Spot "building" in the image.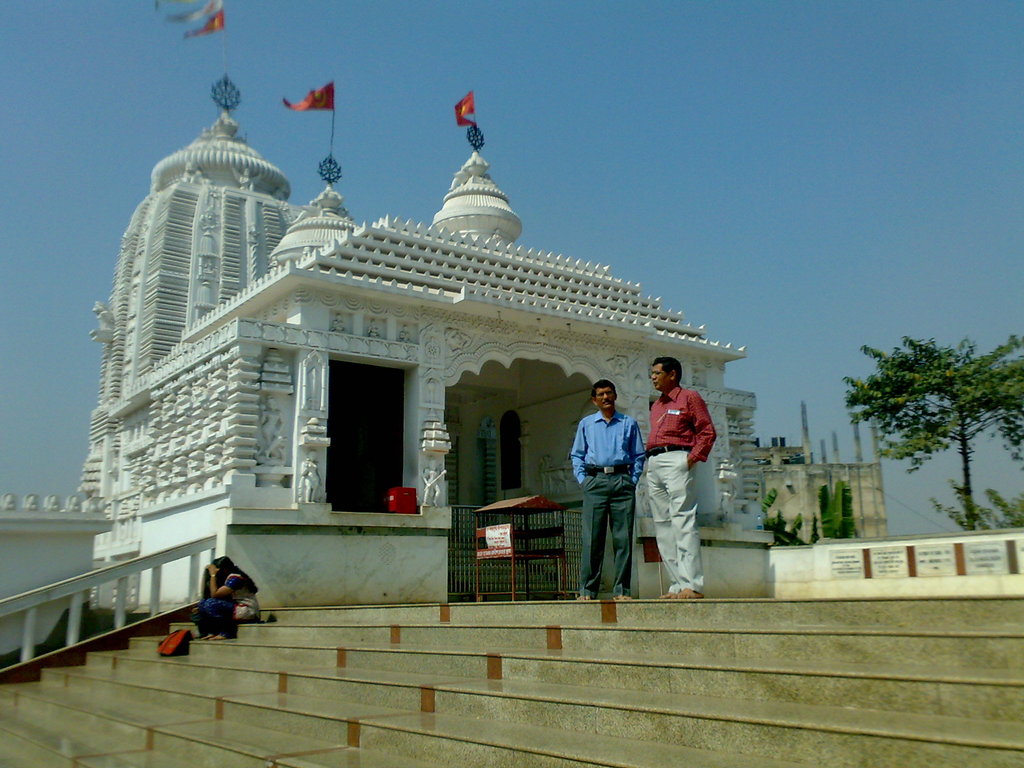
"building" found at 756, 395, 888, 547.
